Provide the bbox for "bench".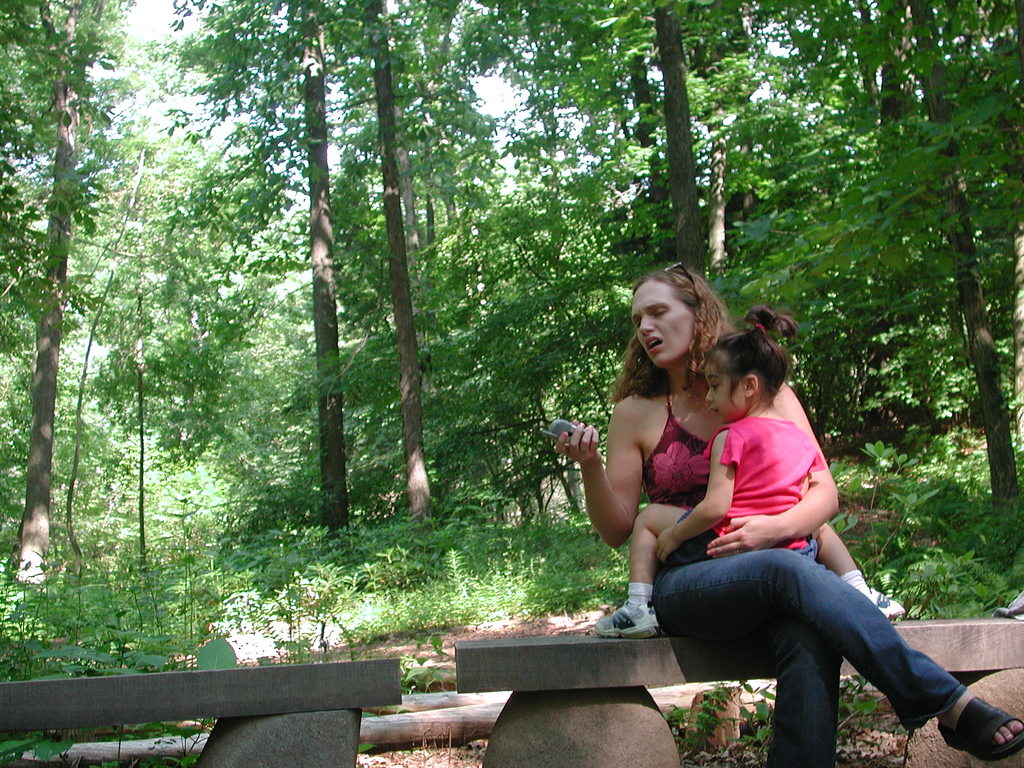
[x1=456, y1=614, x2=1023, y2=767].
